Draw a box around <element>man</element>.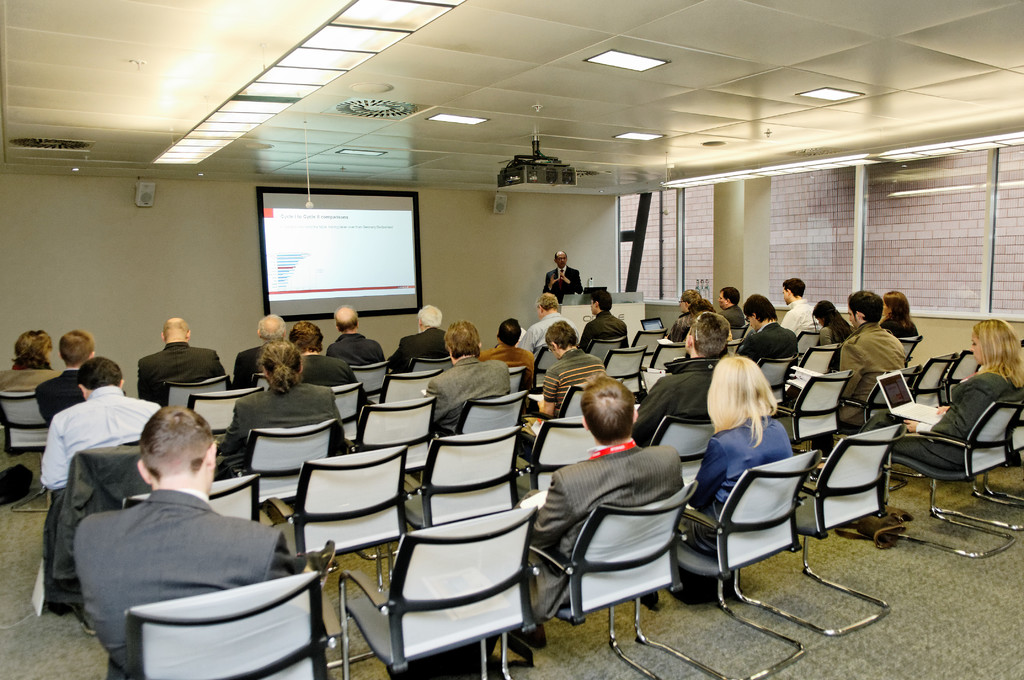
BBox(122, 318, 232, 417).
